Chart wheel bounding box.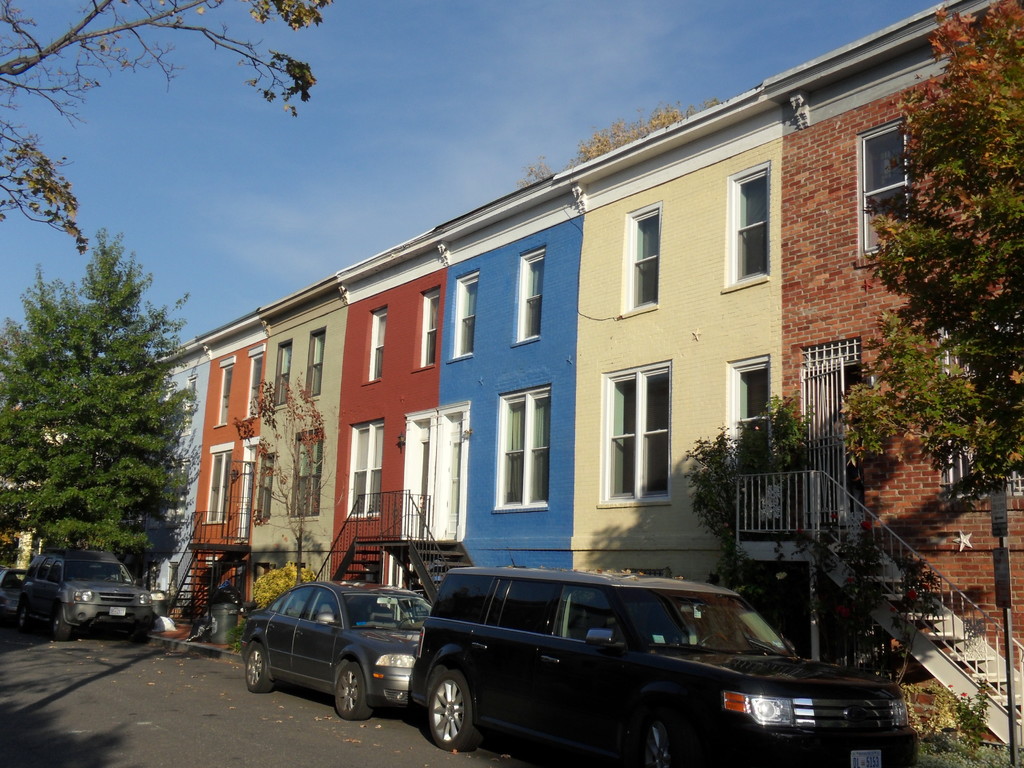
Charted: 17,609,29,636.
